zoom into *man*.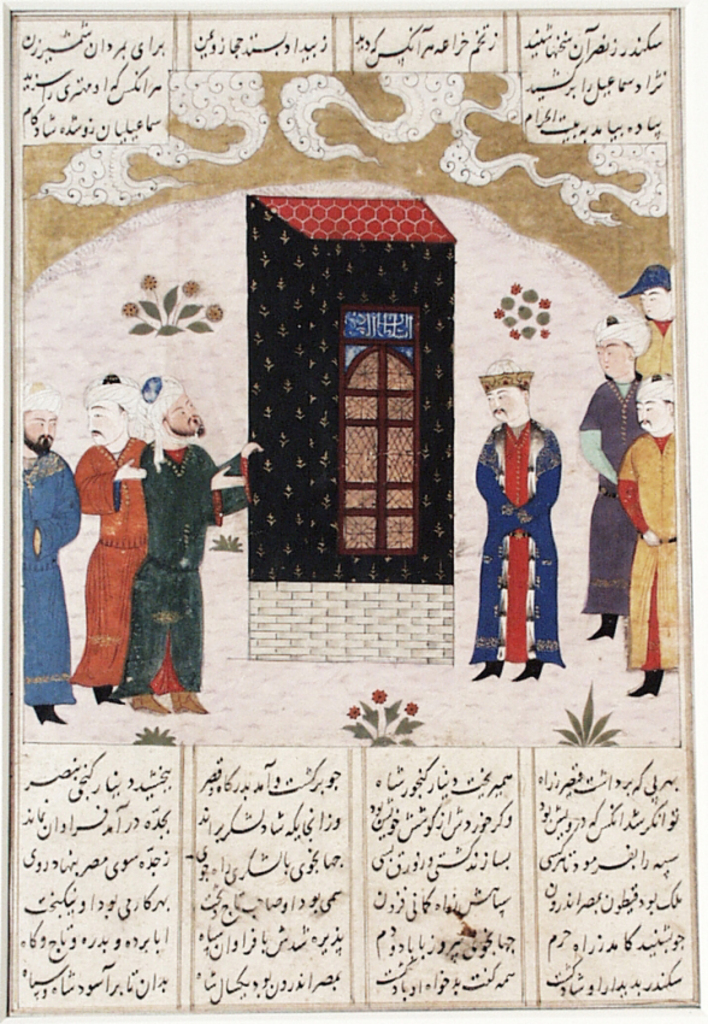
Zoom target: {"x1": 625, "y1": 369, "x2": 677, "y2": 696}.
